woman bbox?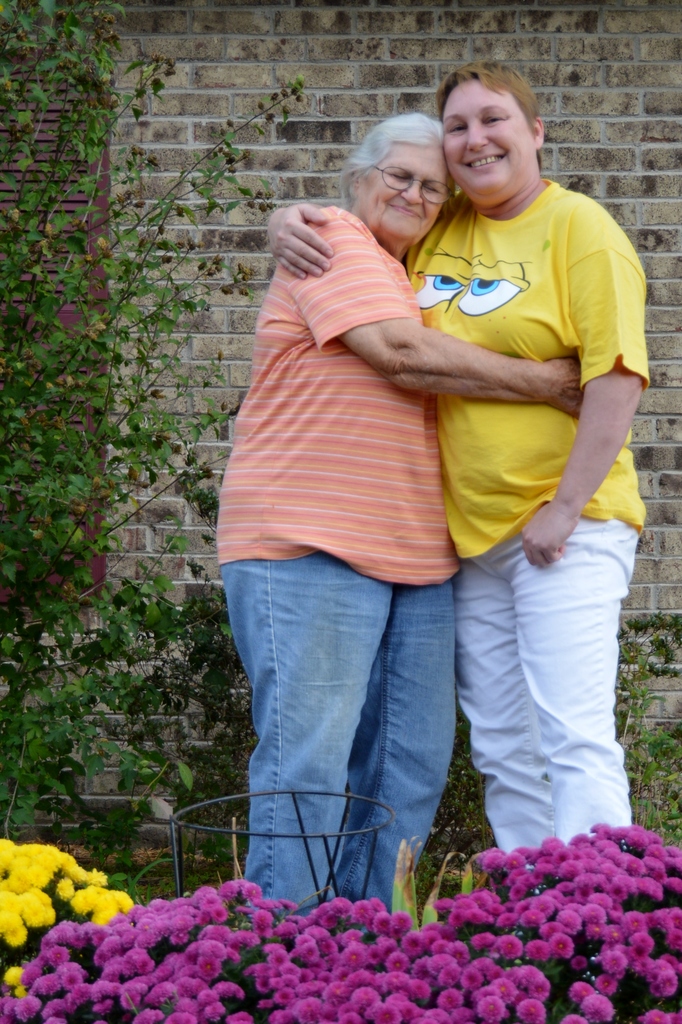
[left=265, top=61, right=657, bottom=872]
